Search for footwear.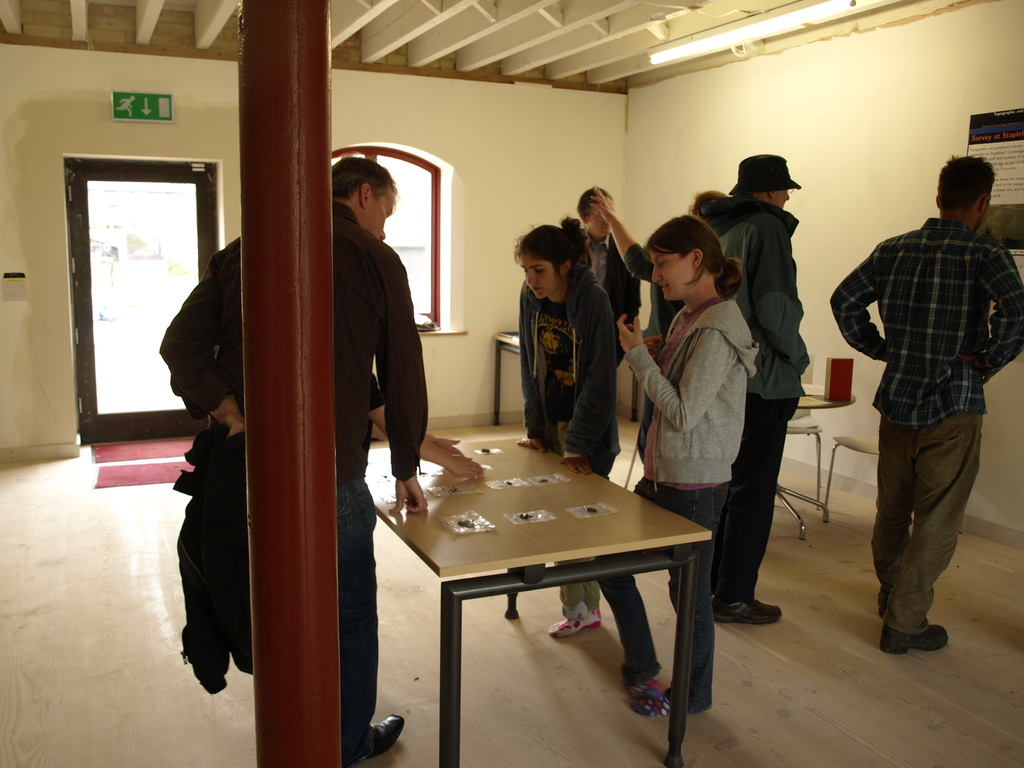
Found at x1=352 y1=715 x2=404 y2=761.
